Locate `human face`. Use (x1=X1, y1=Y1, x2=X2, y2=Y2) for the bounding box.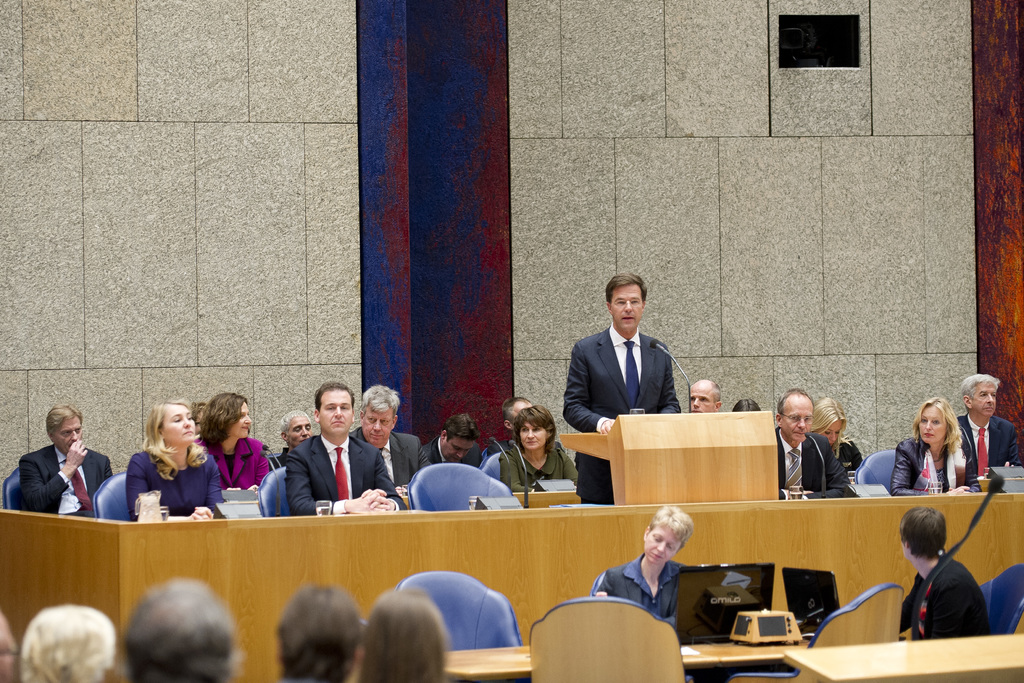
(x1=54, y1=415, x2=83, y2=450).
